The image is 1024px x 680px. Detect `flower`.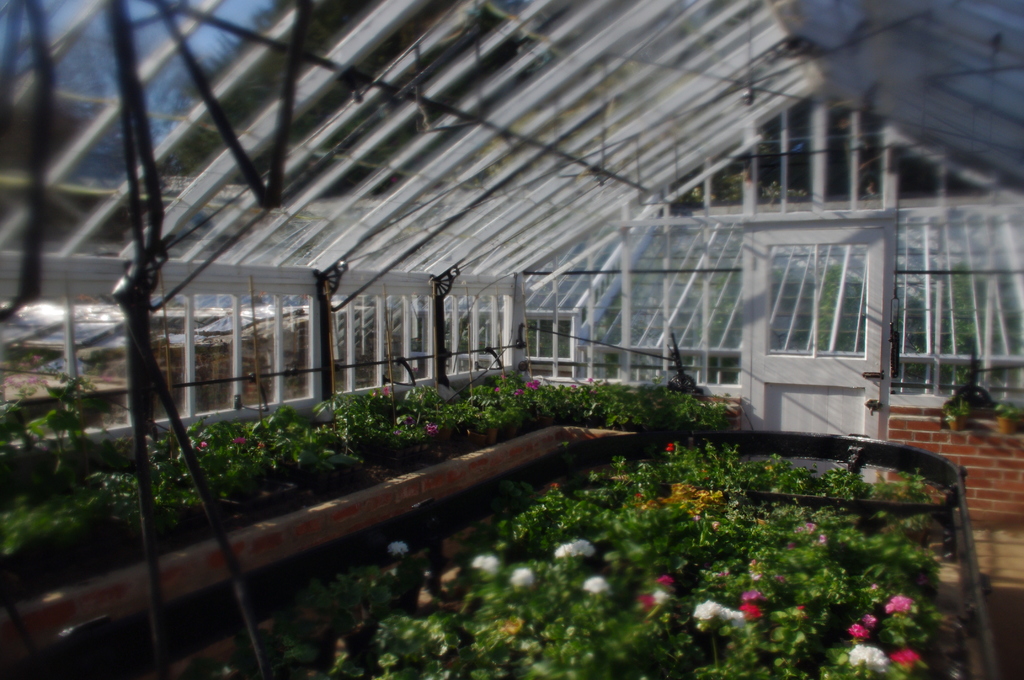
Detection: region(645, 589, 666, 607).
